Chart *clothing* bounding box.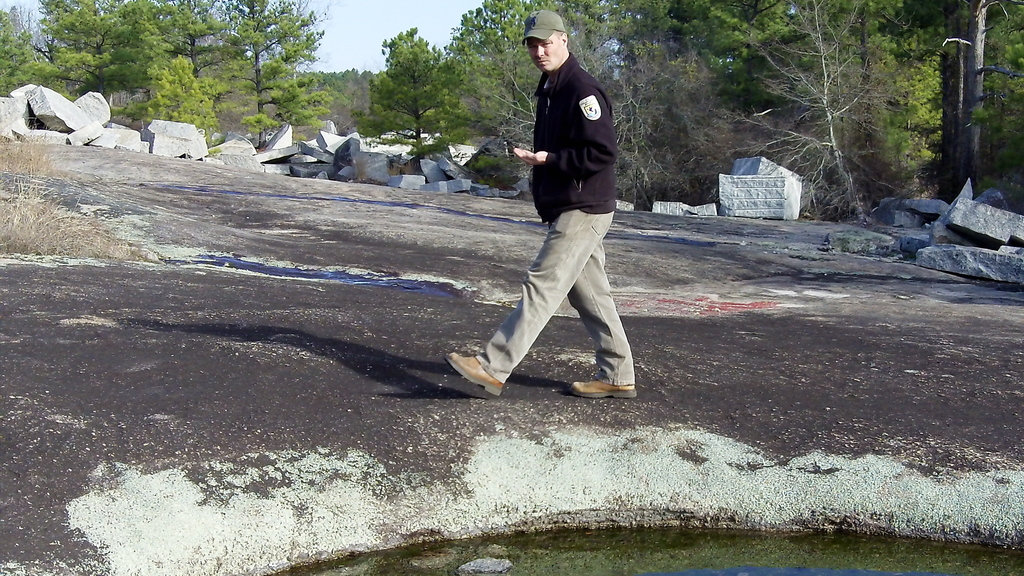
Charted: bbox=(470, 55, 631, 387).
